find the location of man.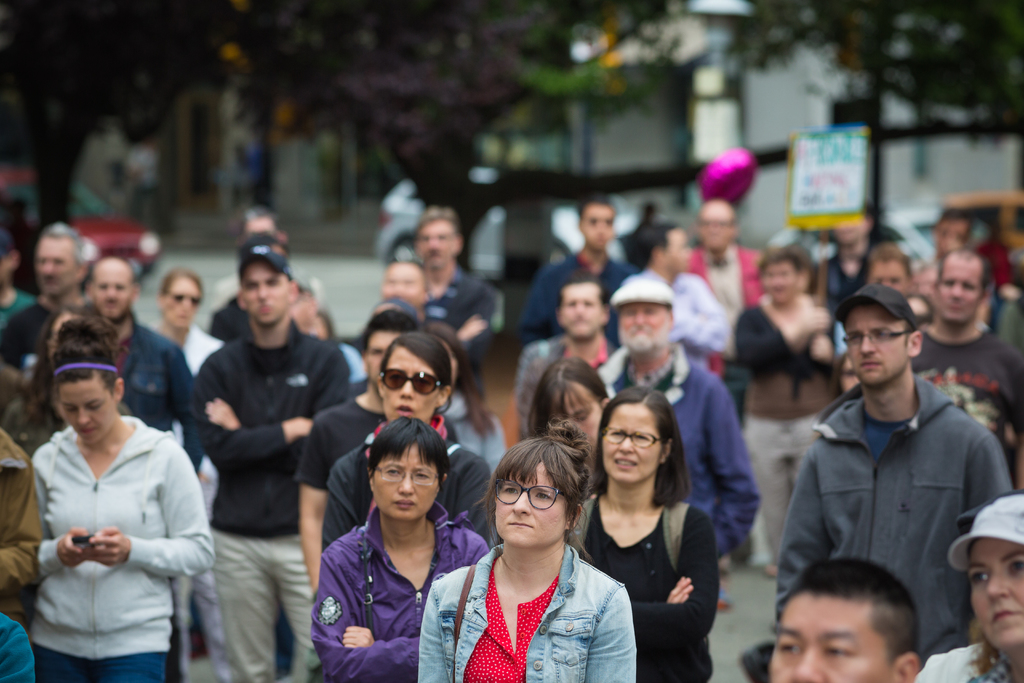
Location: [x1=302, y1=313, x2=447, y2=604].
